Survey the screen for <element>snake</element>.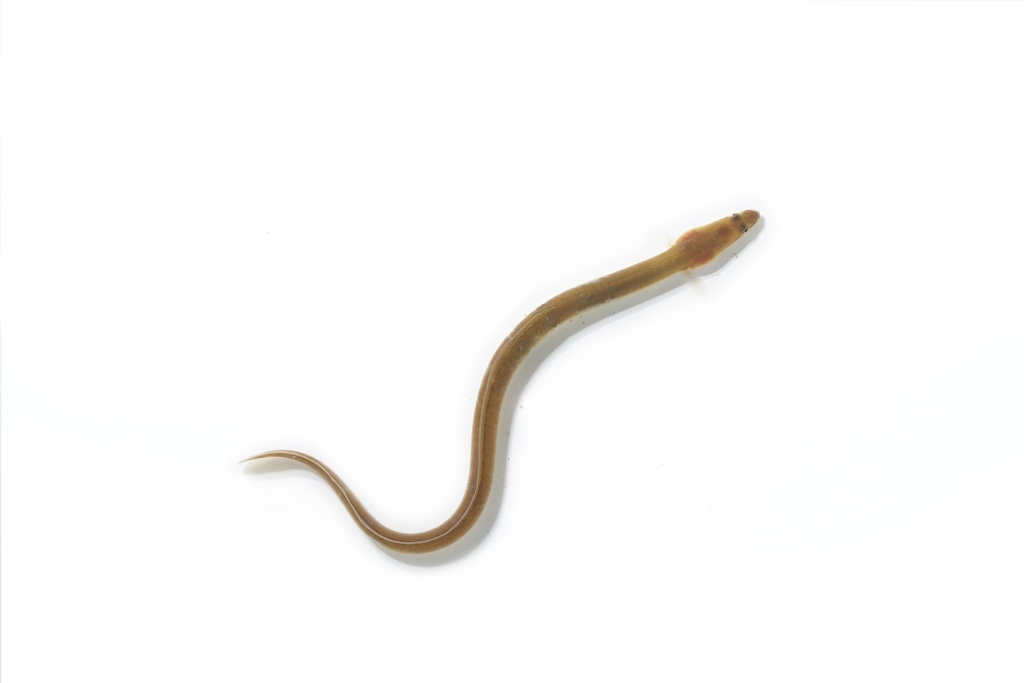
Survey found: bbox(239, 204, 761, 554).
